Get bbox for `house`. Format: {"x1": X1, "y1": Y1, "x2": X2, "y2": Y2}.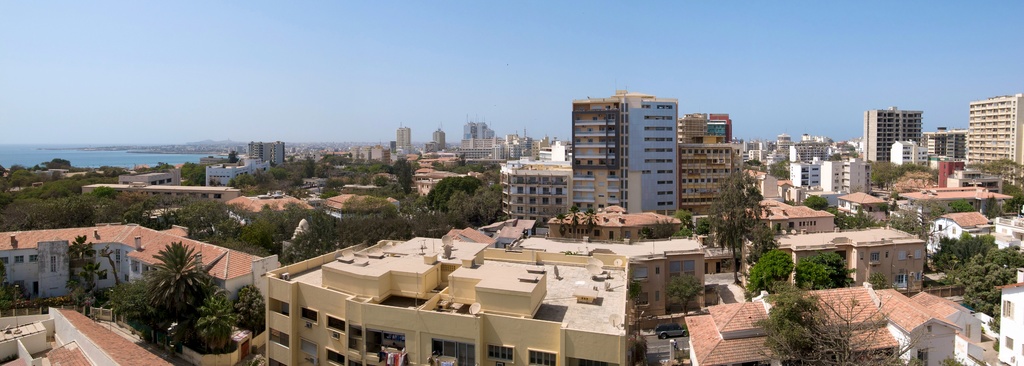
{"x1": 504, "y1": 149, "x2": 569, "y2": 226}.
